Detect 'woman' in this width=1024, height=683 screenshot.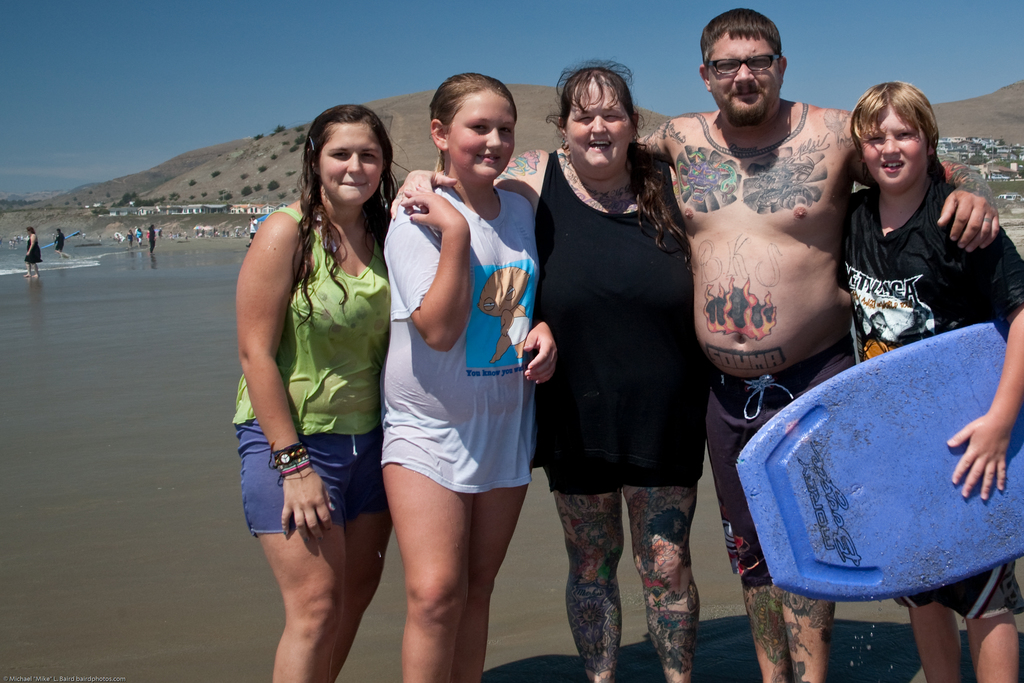
Detection: crop(223, 95, 417, 646).
